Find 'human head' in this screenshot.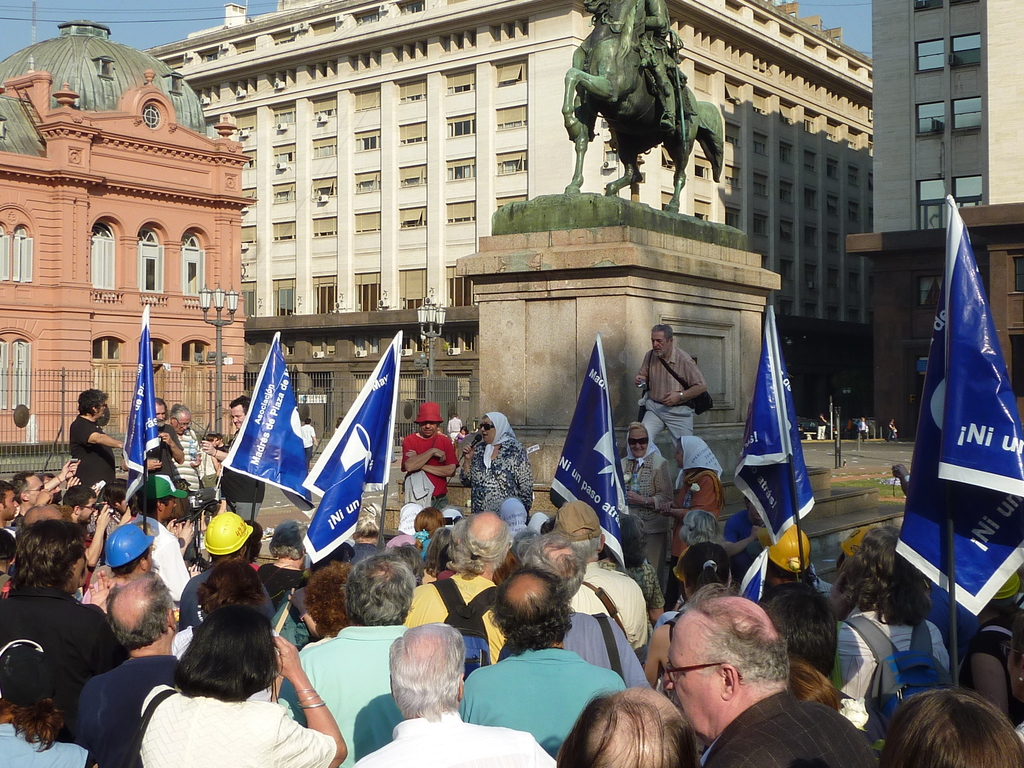
The bounding box for 'human head' is <bbox>414, 506, 444, 540</bbox>.
